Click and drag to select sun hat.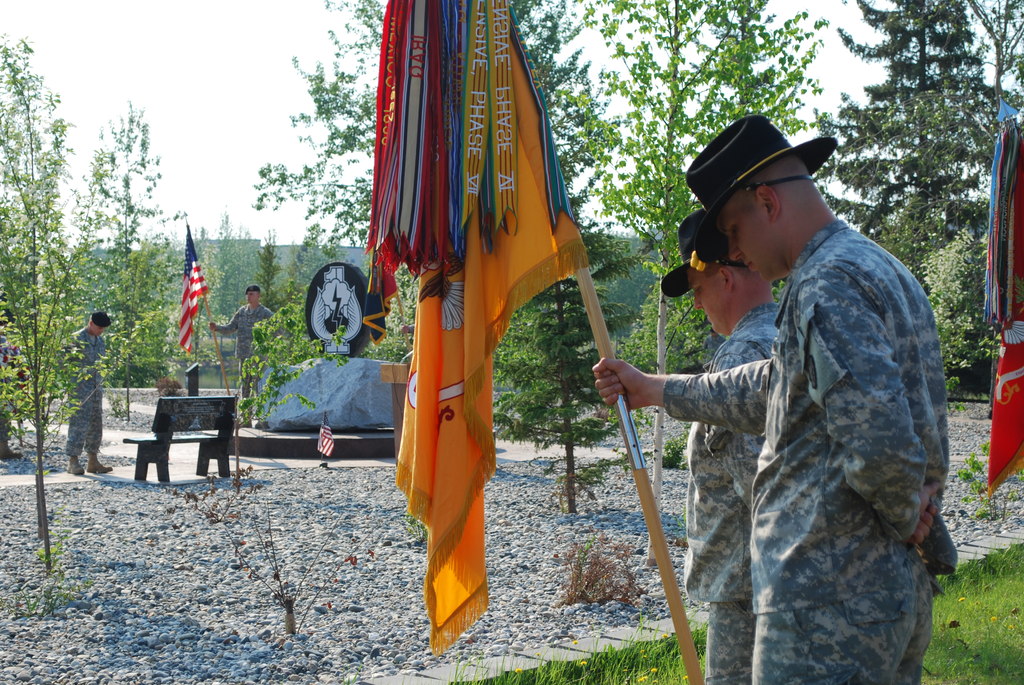
Selection: pyautogui.locateOnScreen(678, 116, 847, 244).
